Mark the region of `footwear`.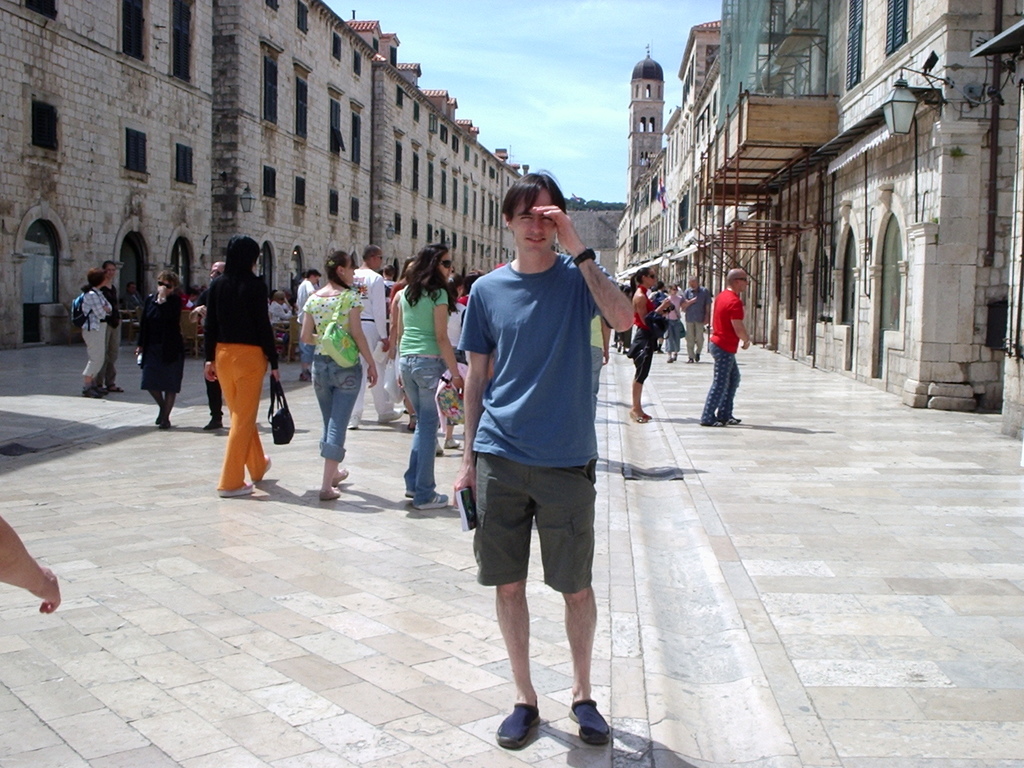
Region: box=[630, 413, 646, 424].
